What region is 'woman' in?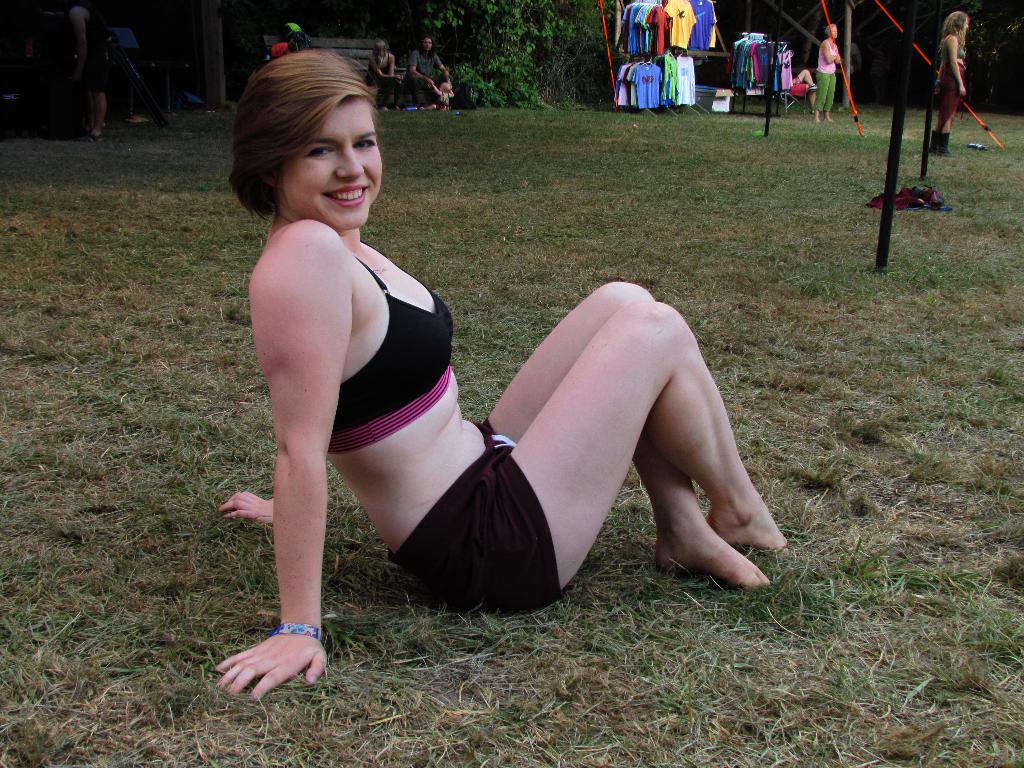
x1=790, y1=70, x2=817, y2=92.
